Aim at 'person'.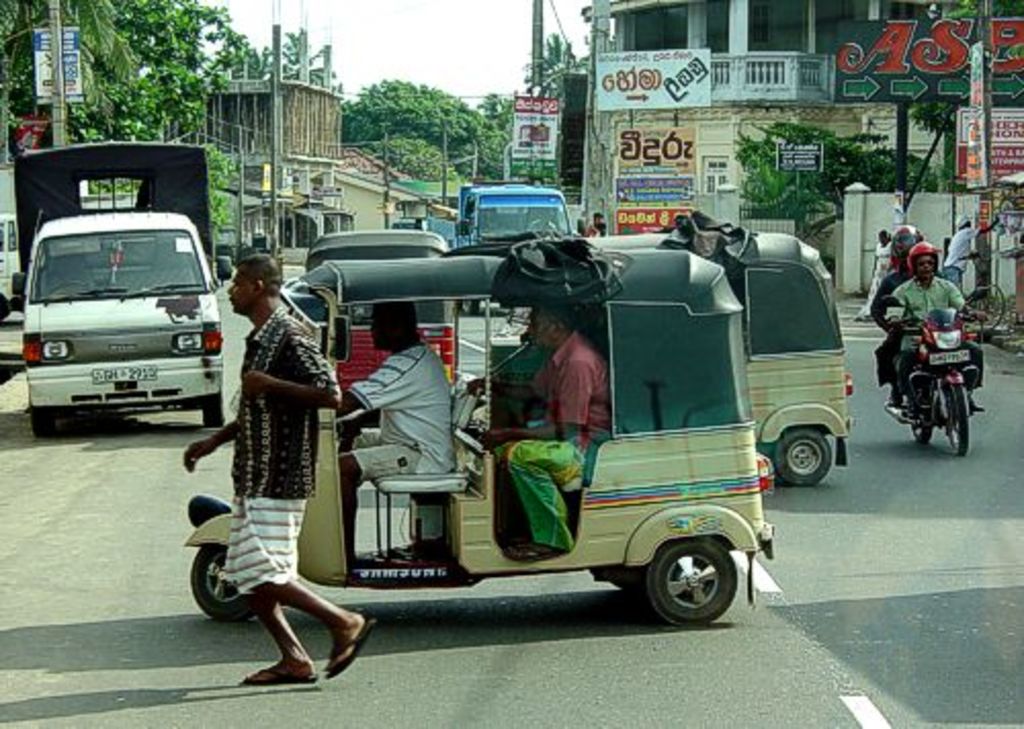
Aimed at (x1=850, y1=229, x2=893, y2=315).
